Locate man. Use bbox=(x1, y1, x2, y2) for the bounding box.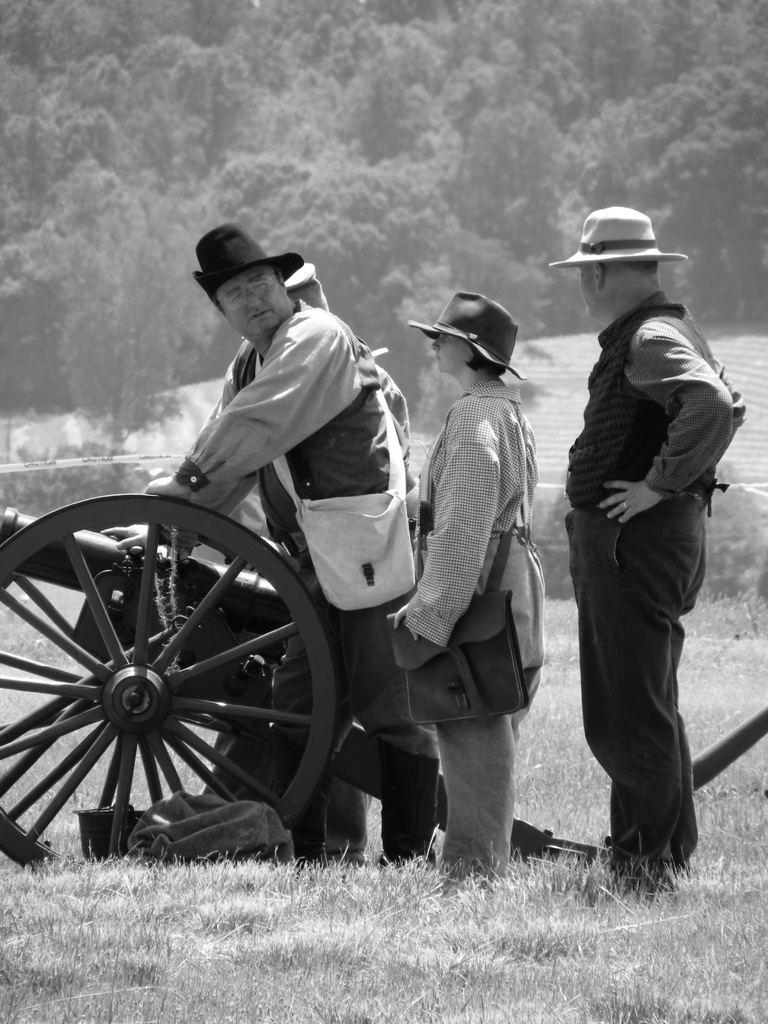
bbox=(539, 186, 741, 884).
